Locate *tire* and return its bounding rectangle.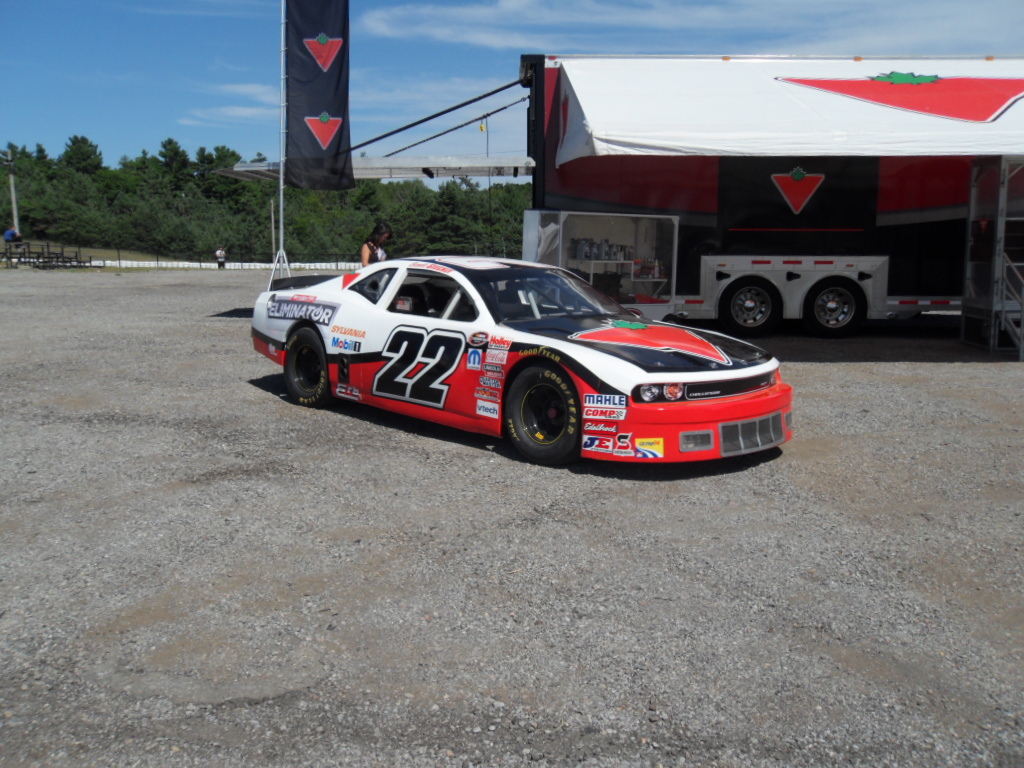
select_region(801, 272, 868, 338).
